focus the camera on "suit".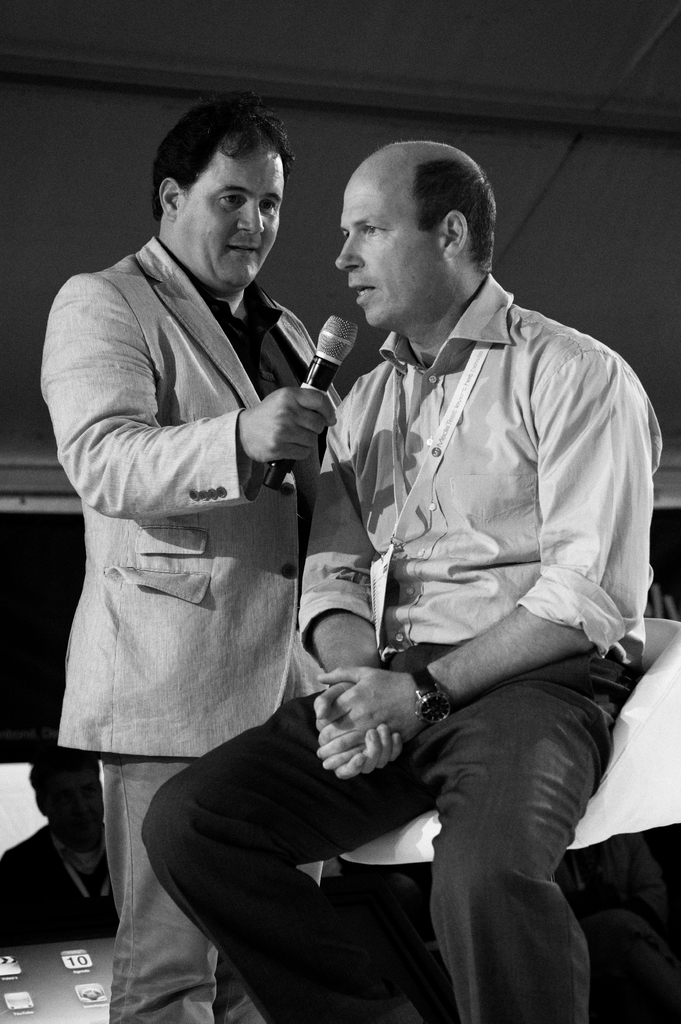
Focus region: region(47, 224, 362, 1023).
